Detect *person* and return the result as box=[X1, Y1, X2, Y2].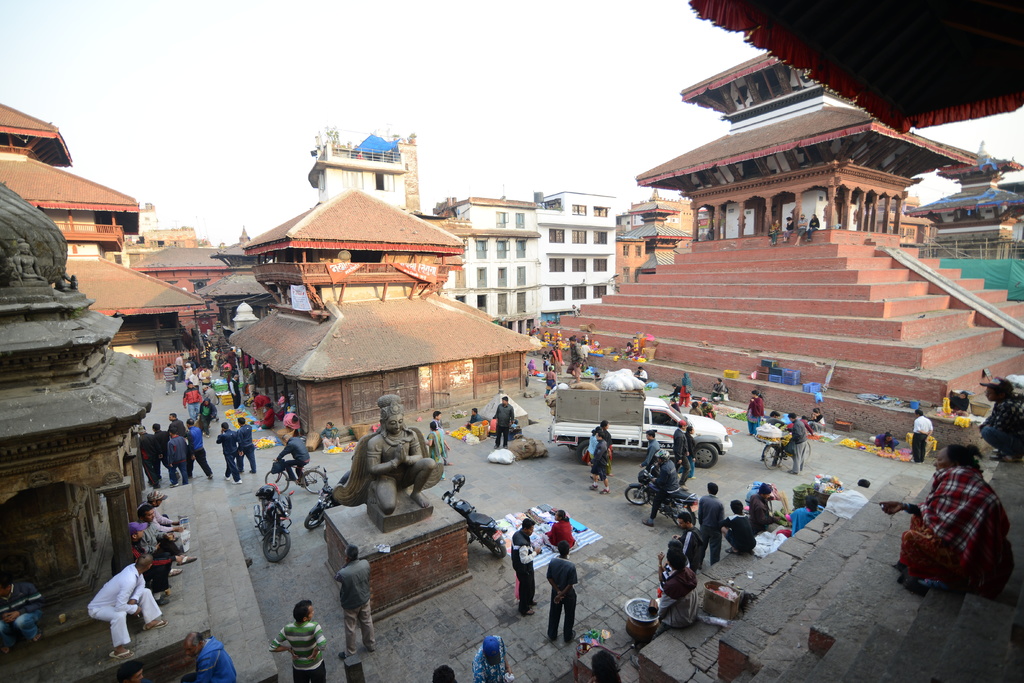
box=[264, 428, 309, 486].
